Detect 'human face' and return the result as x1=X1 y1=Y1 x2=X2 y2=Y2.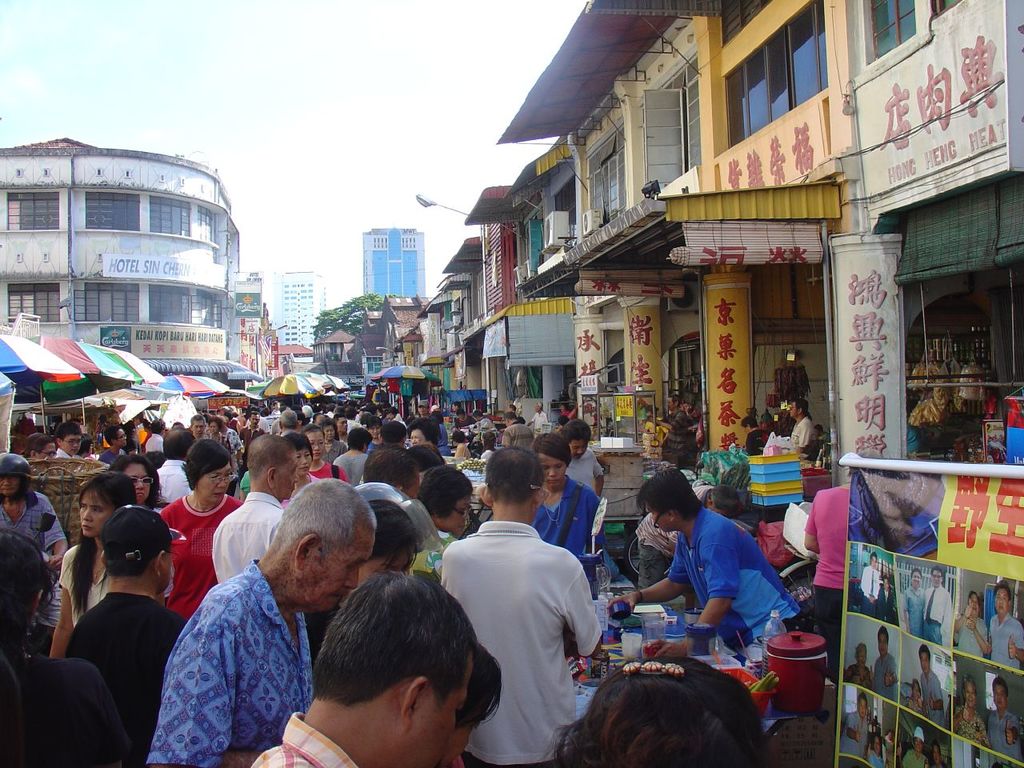
x1=126 y1=460 x2=150 y2=500.
